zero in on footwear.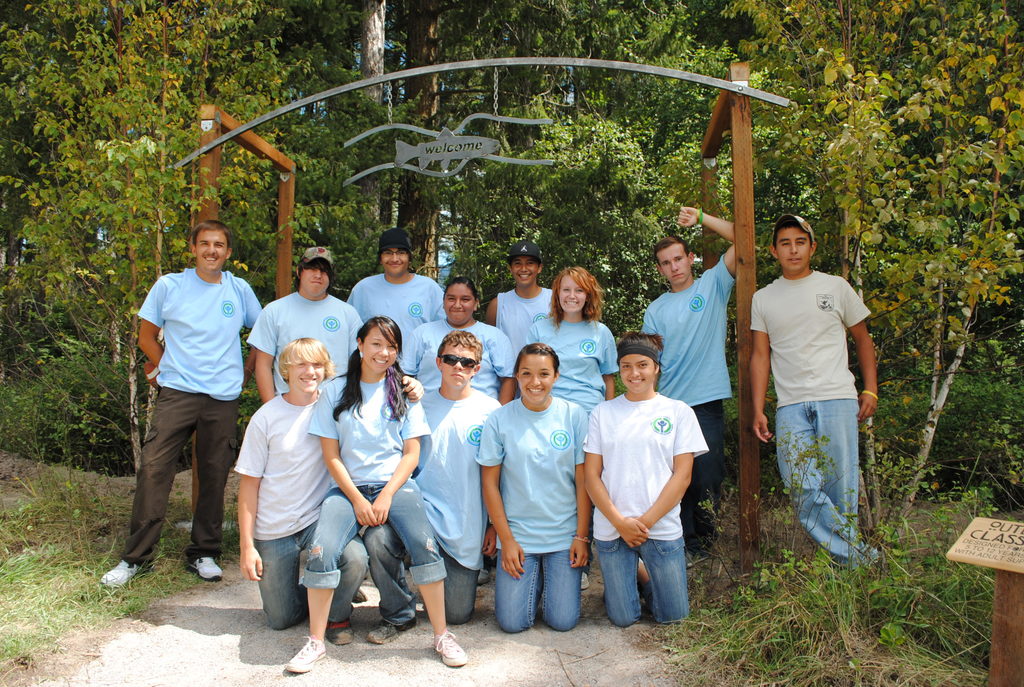
Zeroed in: {"left": 99, "top": 561, "right": 149, "bottom": 588}.
